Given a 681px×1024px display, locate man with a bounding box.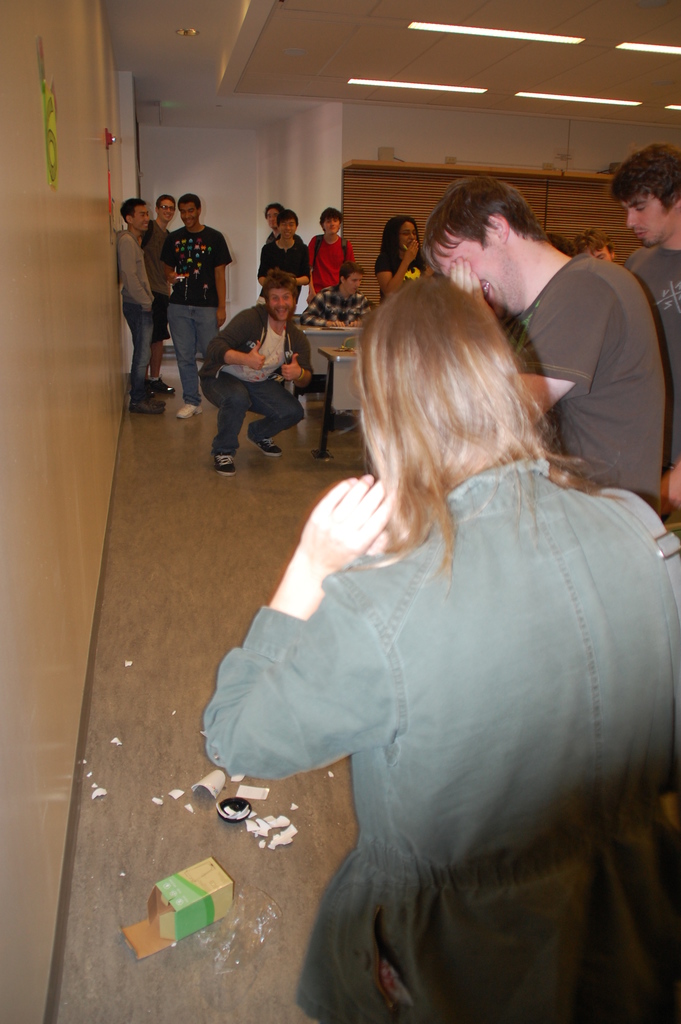
Located: (163,195,230,421).
